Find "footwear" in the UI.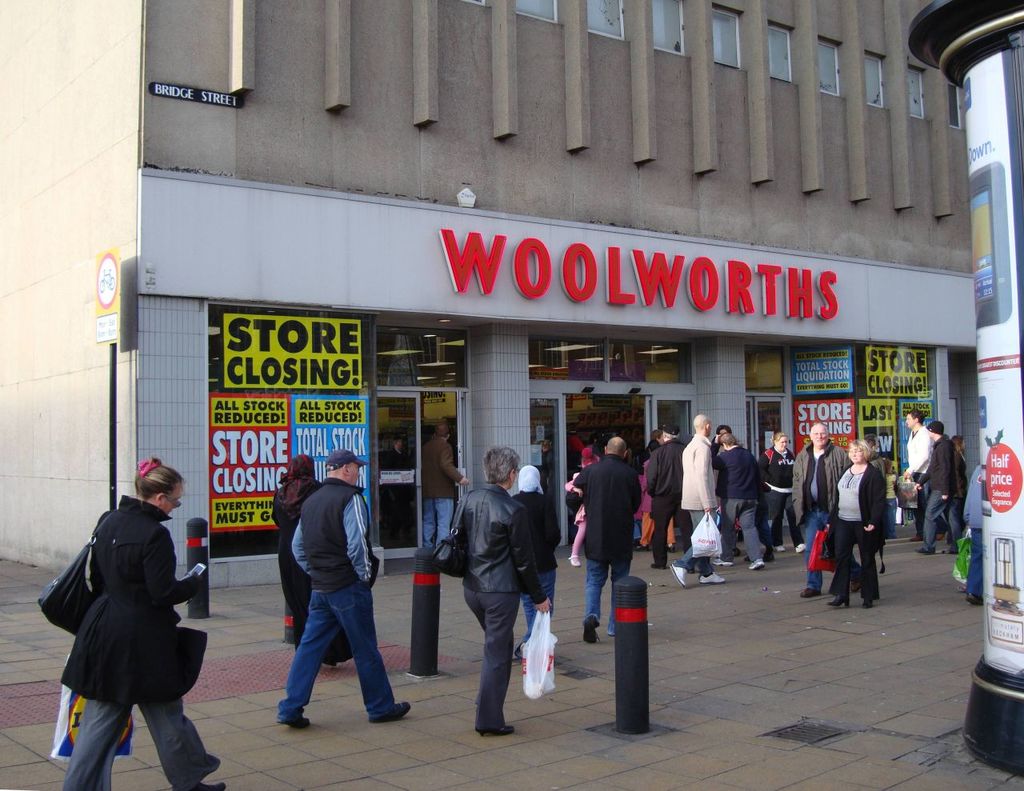
UI element at Rect(916, 546, 930, 553).
